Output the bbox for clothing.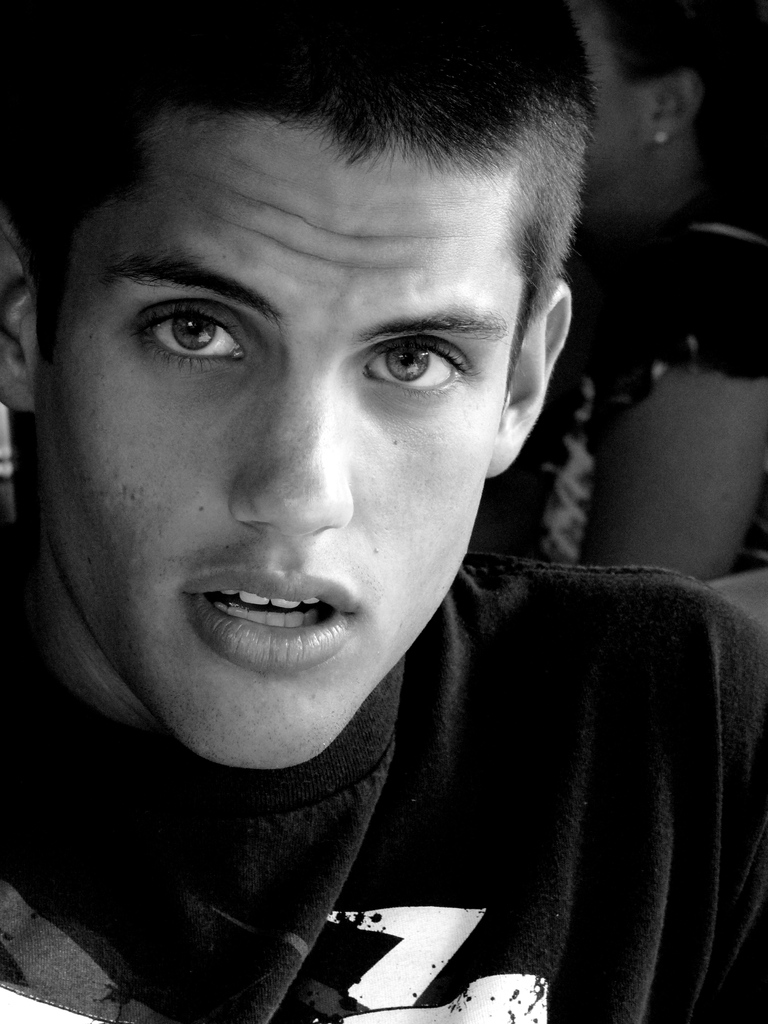
bbox=[468, 184, 767, 575].
